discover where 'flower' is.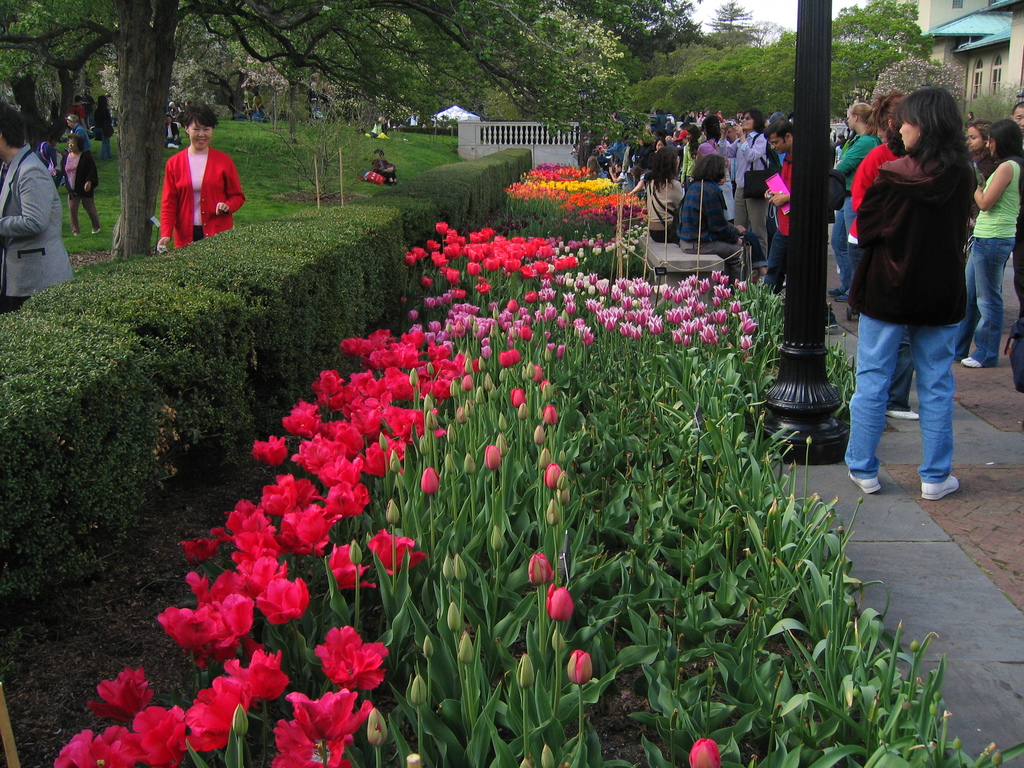
Discovered at rect(268, 716, 345, 767).
